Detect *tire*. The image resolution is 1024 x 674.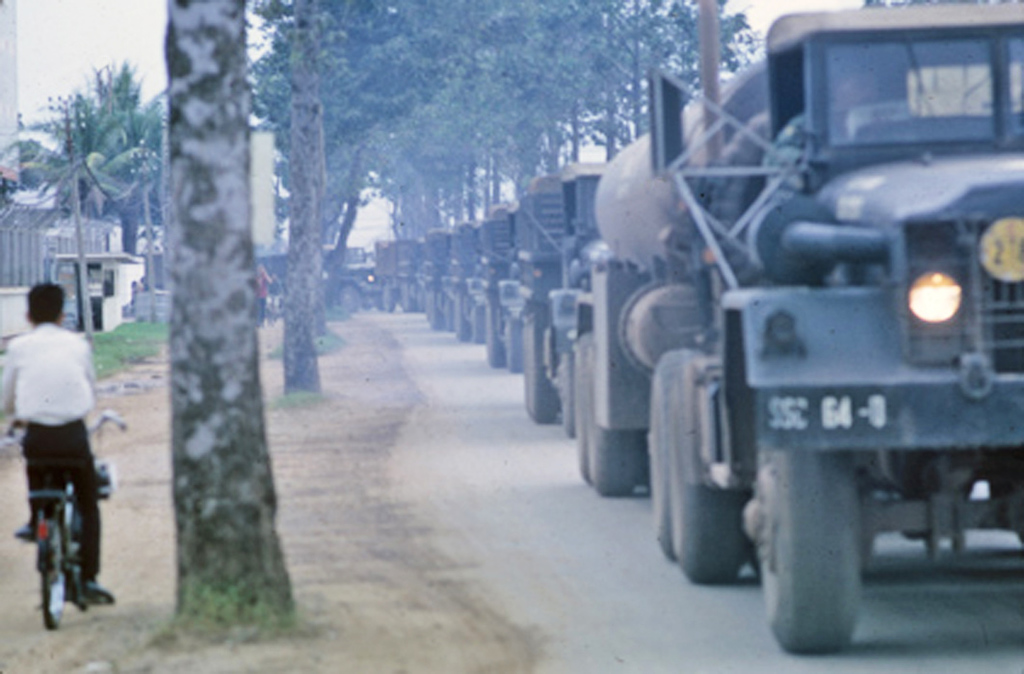
{"x1": 336, "y1": 284, "x2": 352, "y2": 313}.
